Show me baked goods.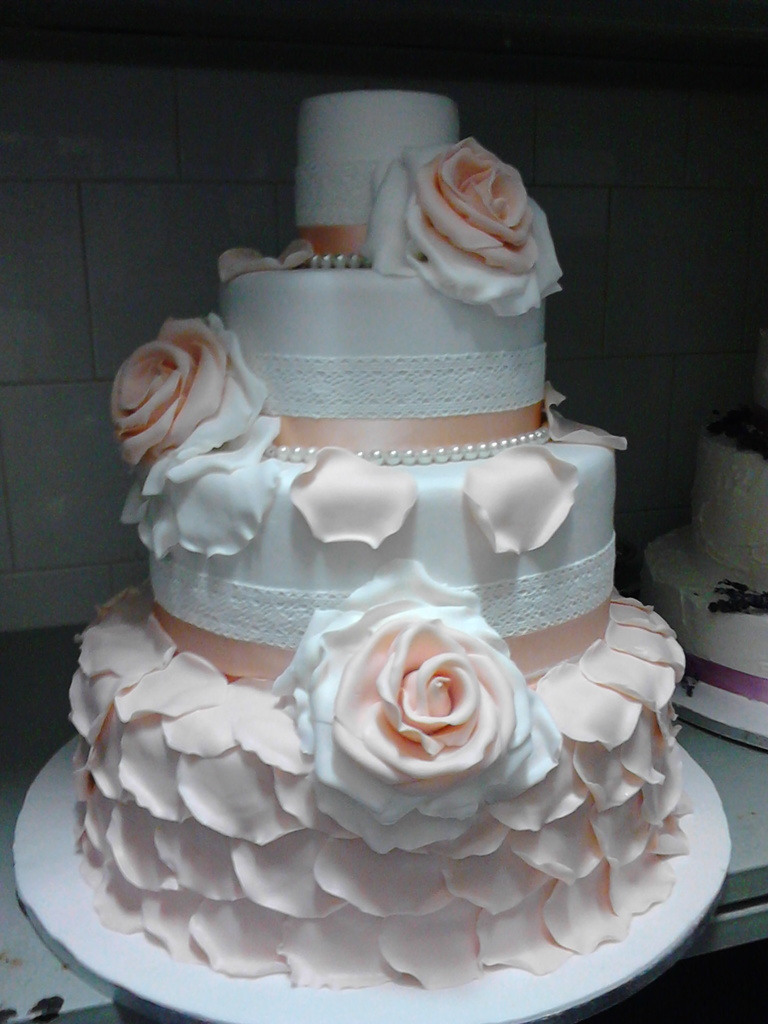
baked goods is here: bbox(61, 74, 698, 996).
